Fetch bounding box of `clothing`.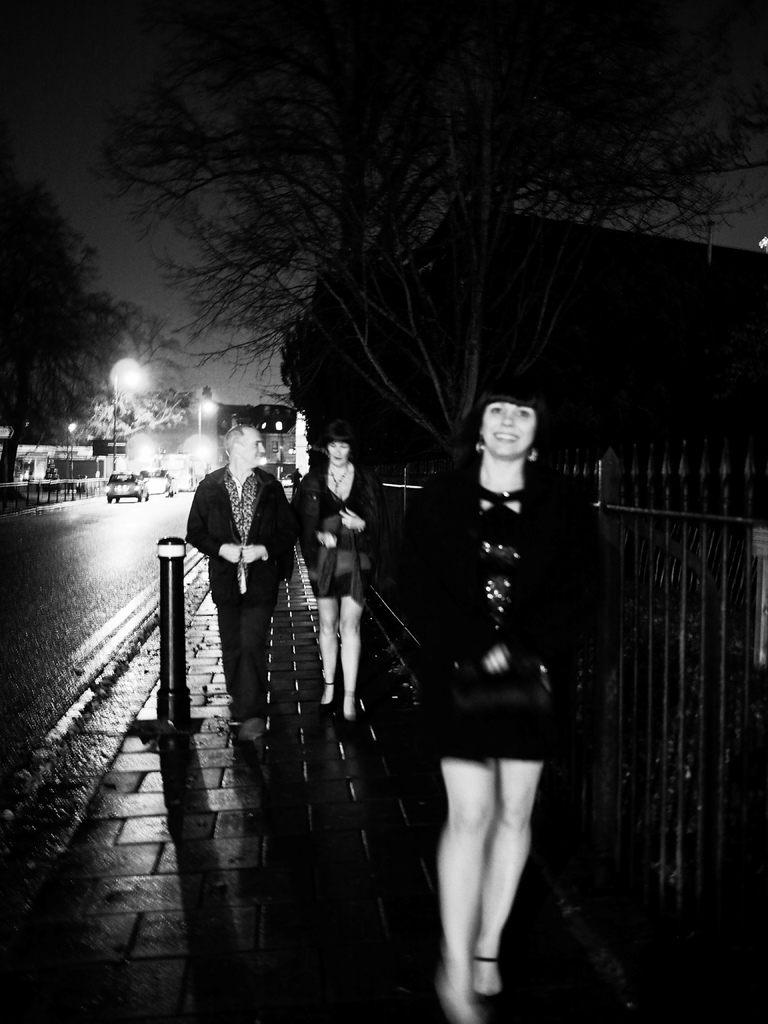
Bbox: 384/447/608/771.
